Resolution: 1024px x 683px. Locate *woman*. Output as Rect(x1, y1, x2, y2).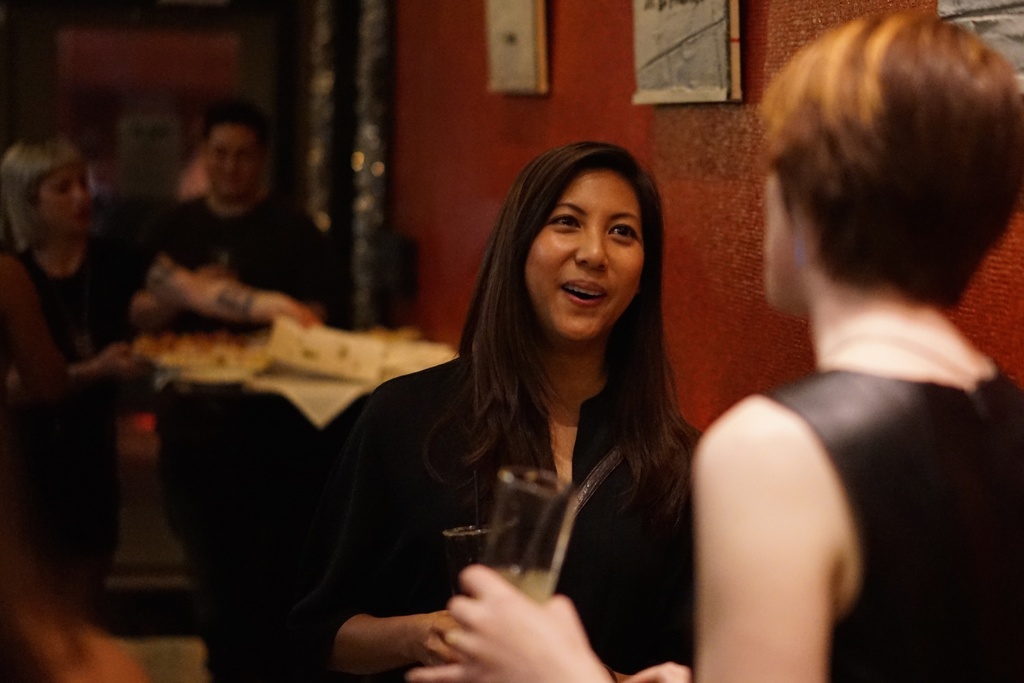
Rect(445, 10, 1023, 682).
